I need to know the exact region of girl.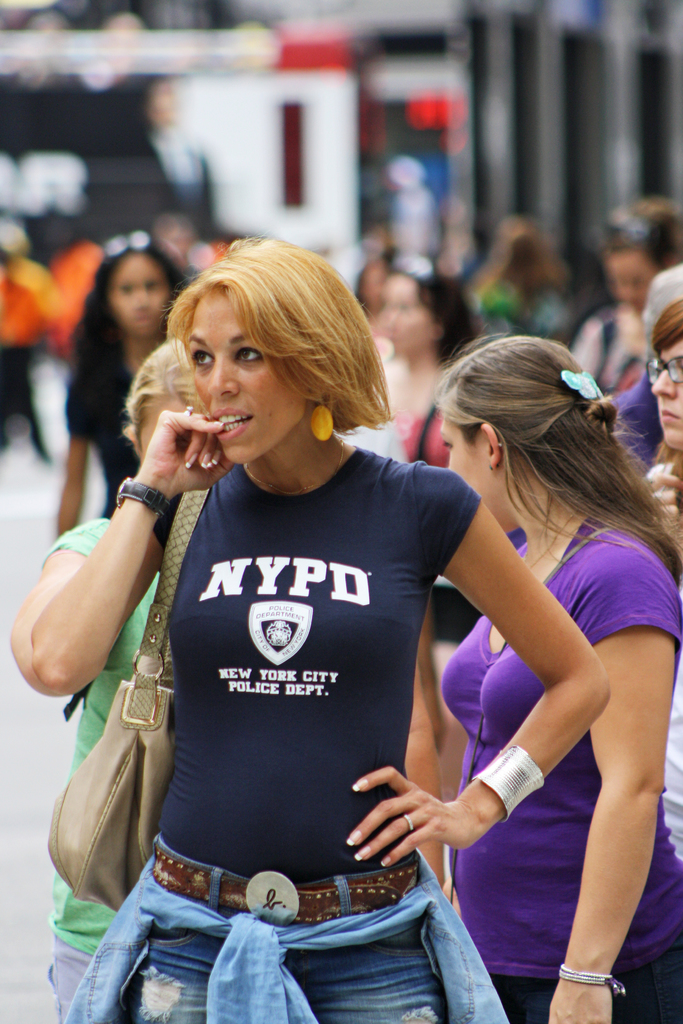
Region: (57, 234, 192, 540).
